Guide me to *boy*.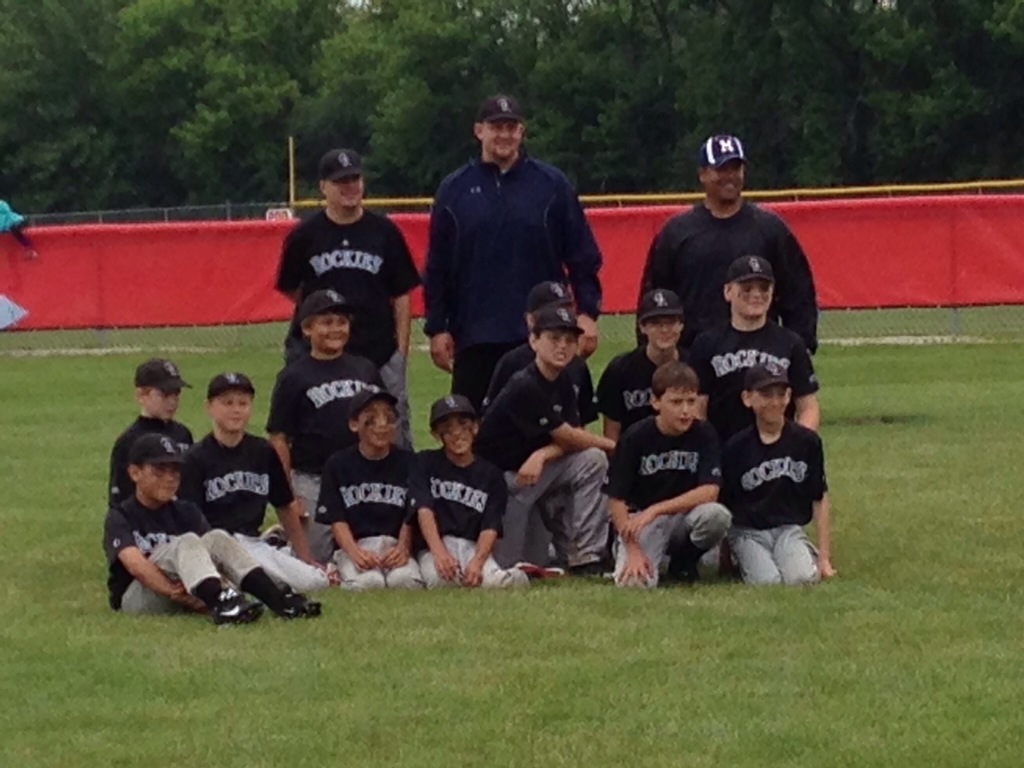
Guidance: 694:254:819:449.
